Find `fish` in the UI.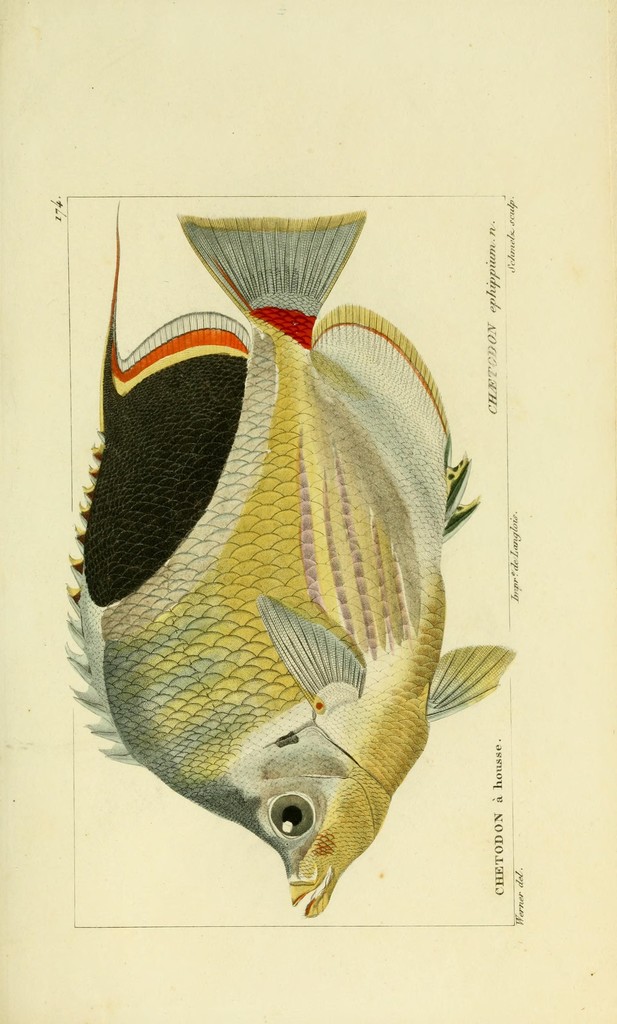
UI element at bbox=[61, 224, 503, 896].
